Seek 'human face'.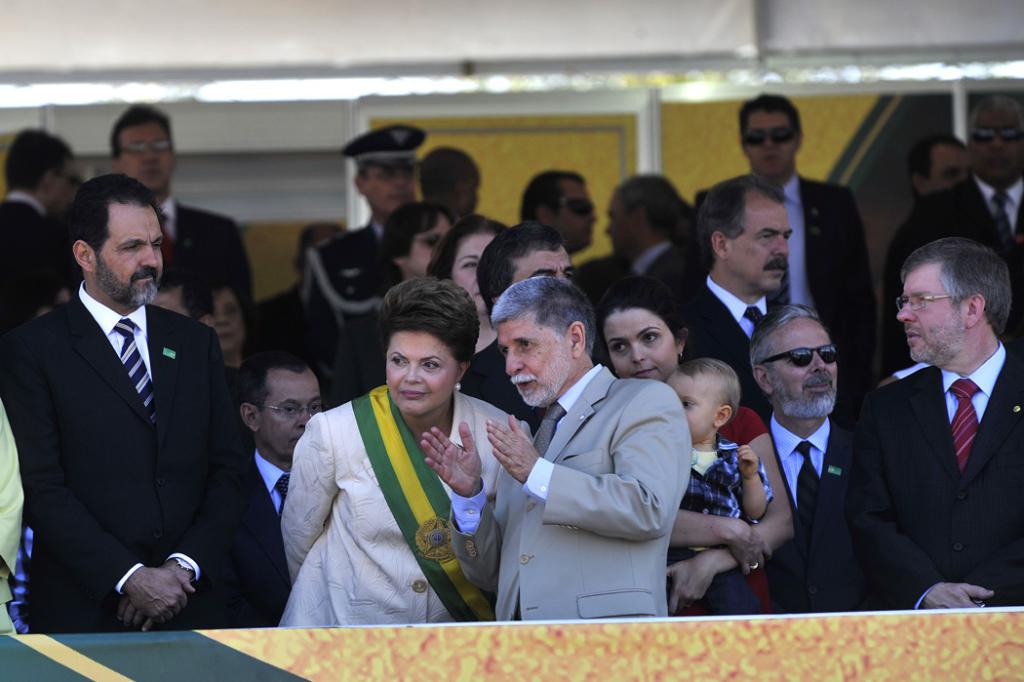
<region>676, 375, 716, 442</region>.
